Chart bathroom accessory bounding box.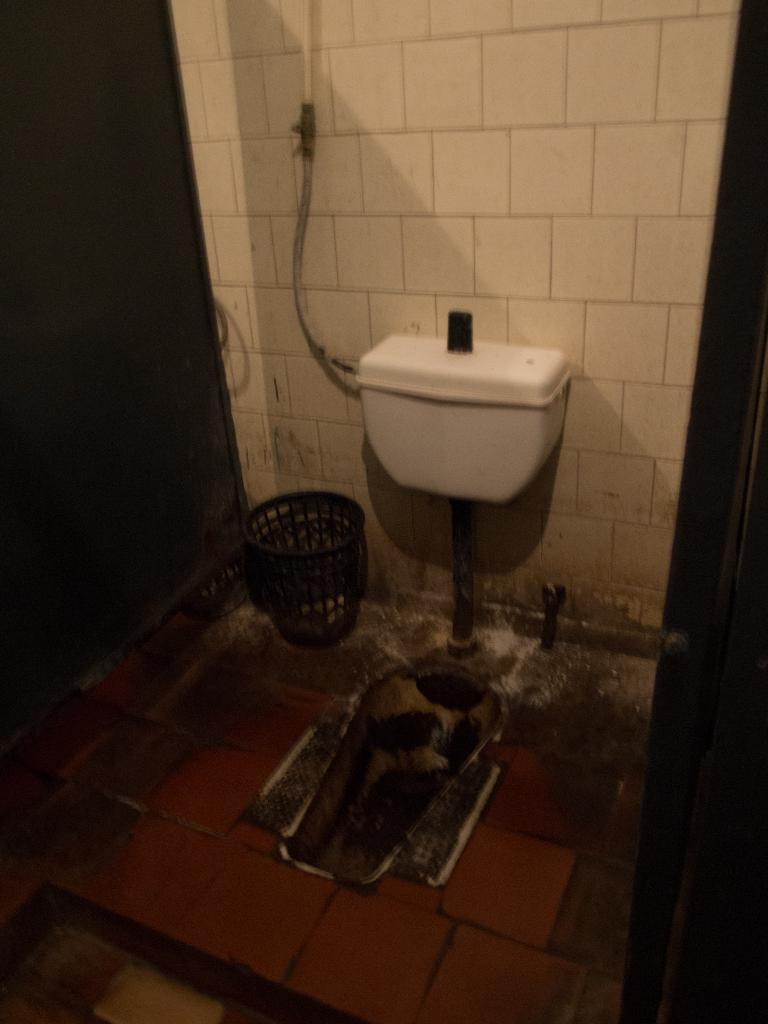
Charted: (x1=245, y1=653, x2=508, y2=892).
